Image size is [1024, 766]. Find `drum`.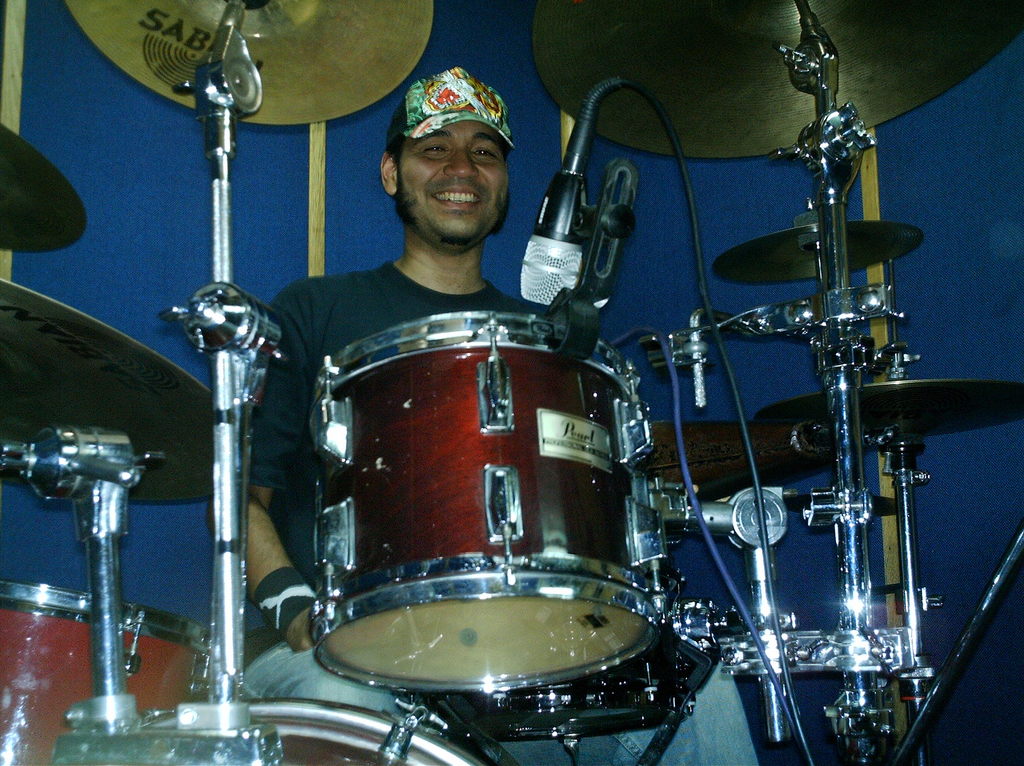
[x1=311, y1=307, x2=684, y2=690].
